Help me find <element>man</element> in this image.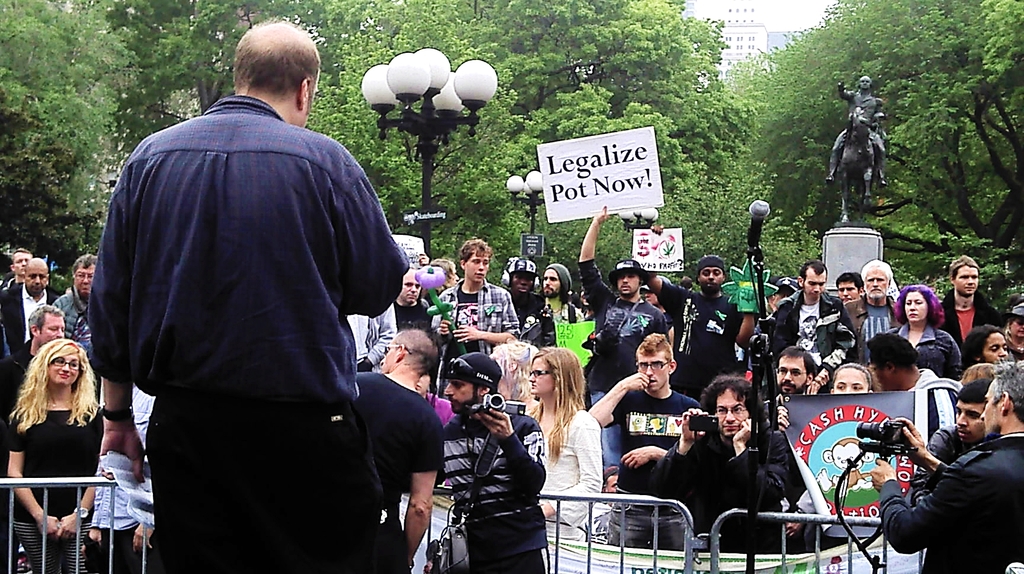
Found it: [918, 261, 991, 358].
